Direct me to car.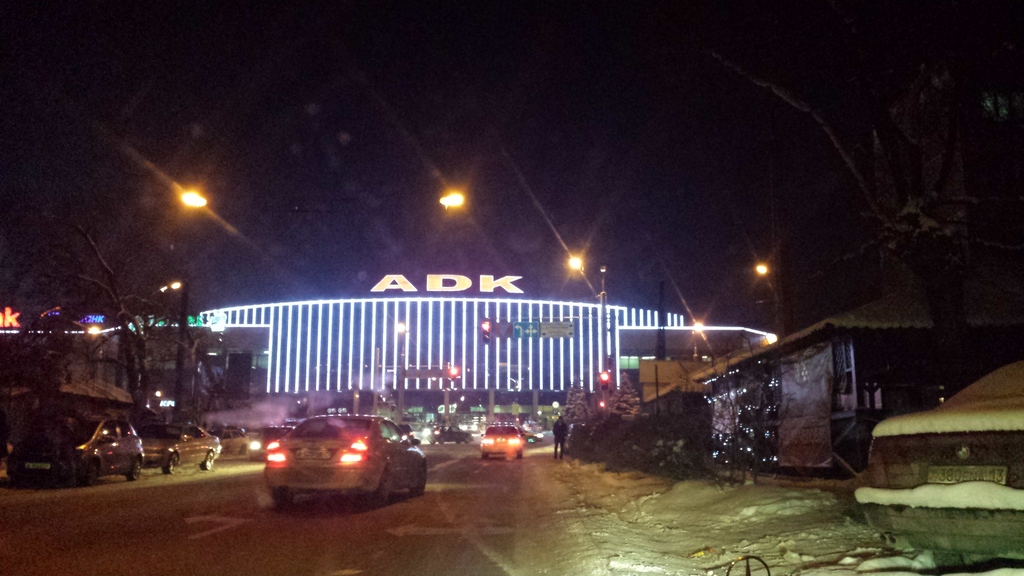
Direction: rect(263, 414, 427, 508).
